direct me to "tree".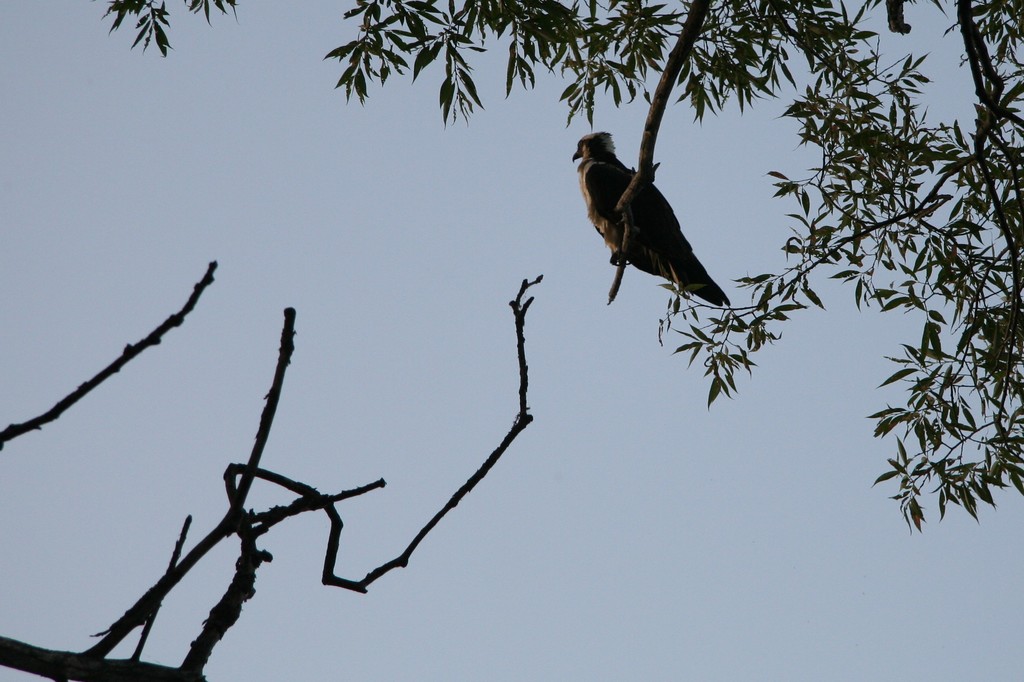
Direction: rect(92, 0, 1023, 531).
